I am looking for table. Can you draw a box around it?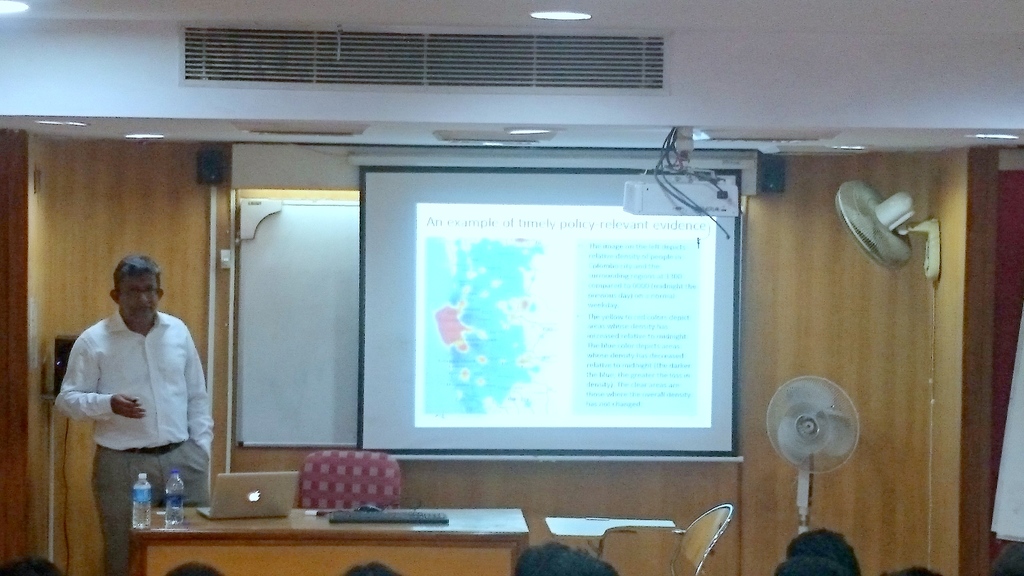
Sure, the bounding box is (128, 508, 540, 575).
